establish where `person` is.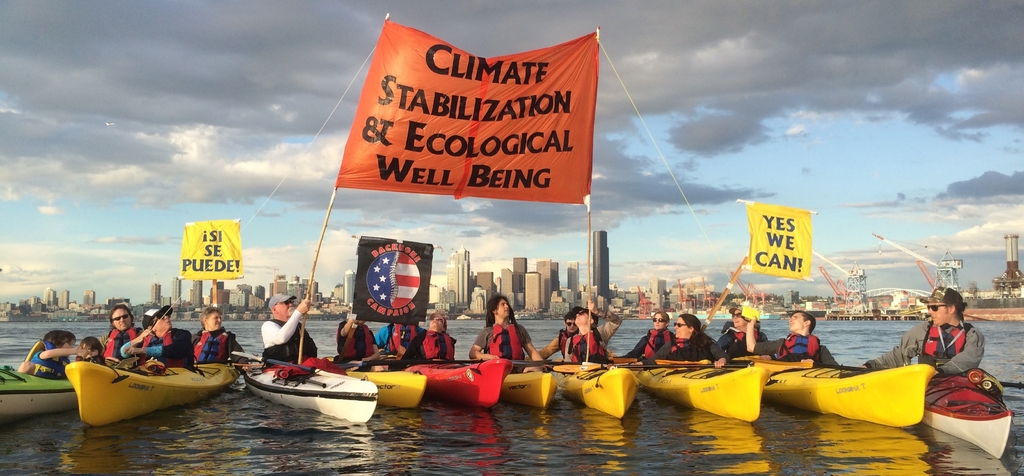
Established at 646/314/722/367.
